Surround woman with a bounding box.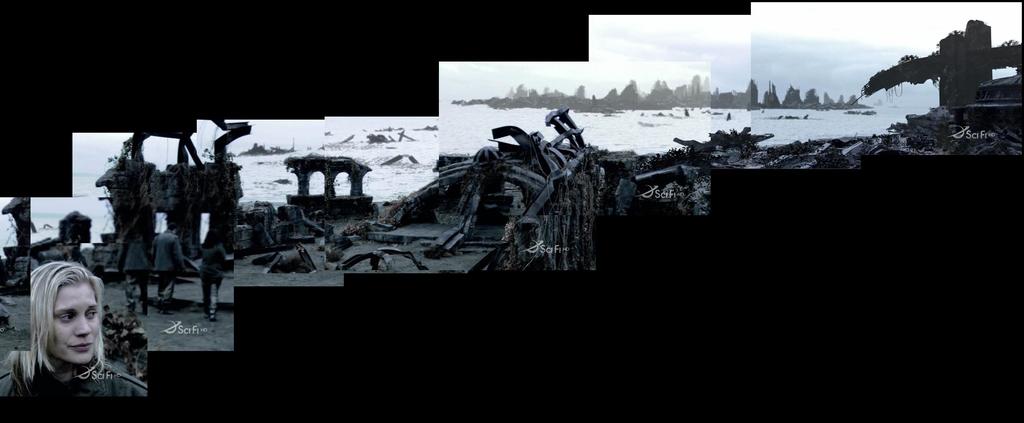
box=[200, 229, 227, 325].
